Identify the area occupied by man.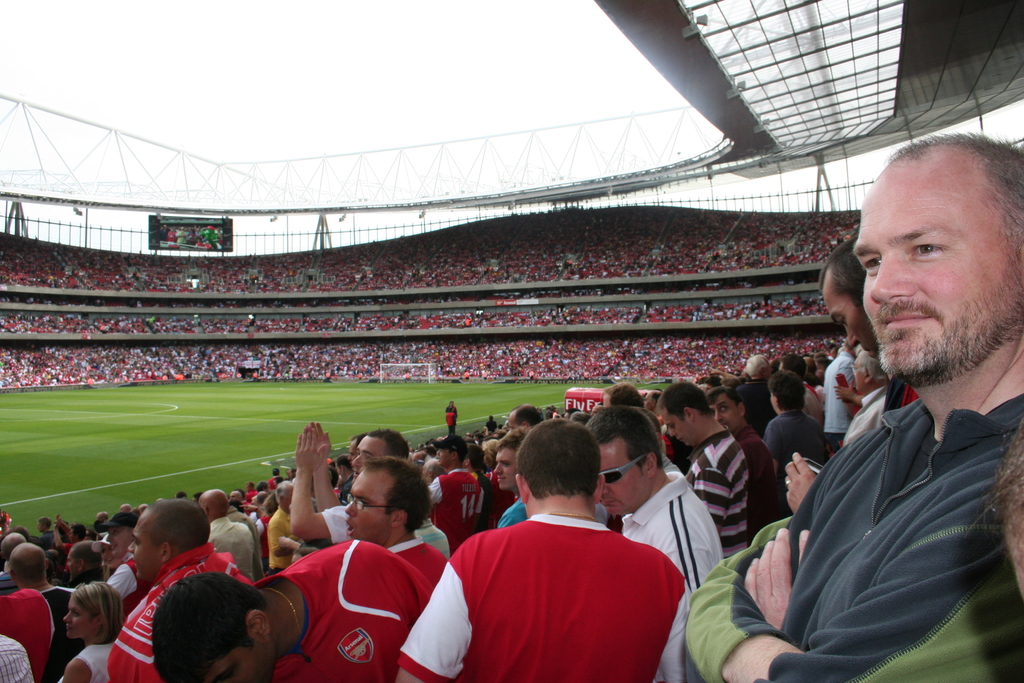
Area: [left=0, top=631, right=38, bottom=682].
